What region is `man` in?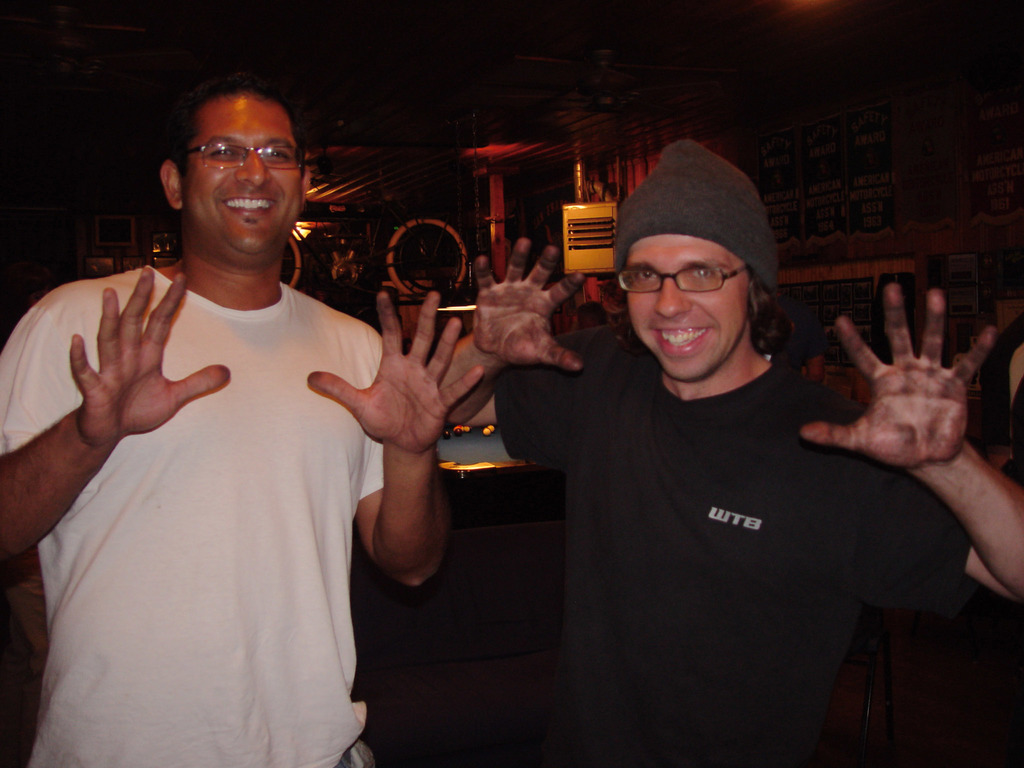
bbox(424, 135, 1023, 767).
